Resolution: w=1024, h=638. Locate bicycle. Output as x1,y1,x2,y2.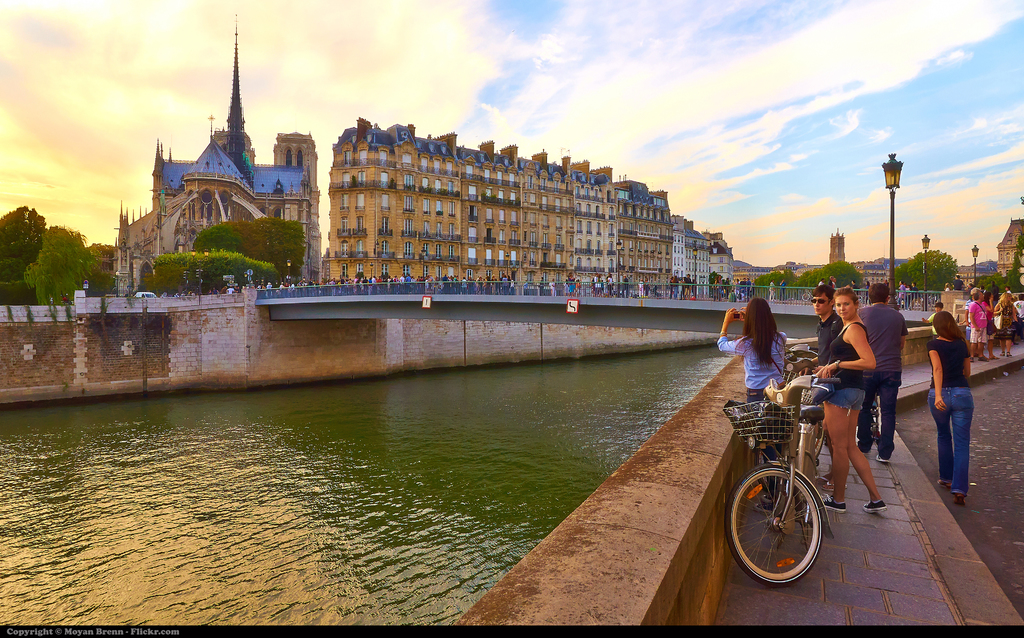
726,372,866,588.
